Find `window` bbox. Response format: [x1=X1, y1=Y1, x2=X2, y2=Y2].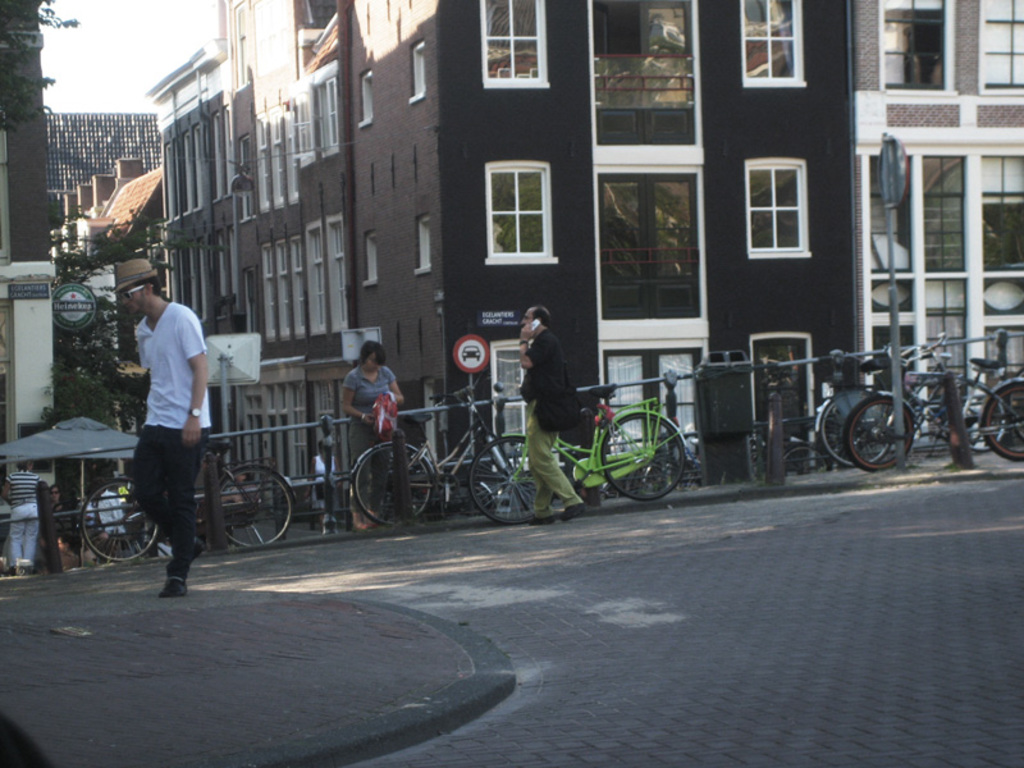
[x1=360, y1=232, x2=376, y2=287].
